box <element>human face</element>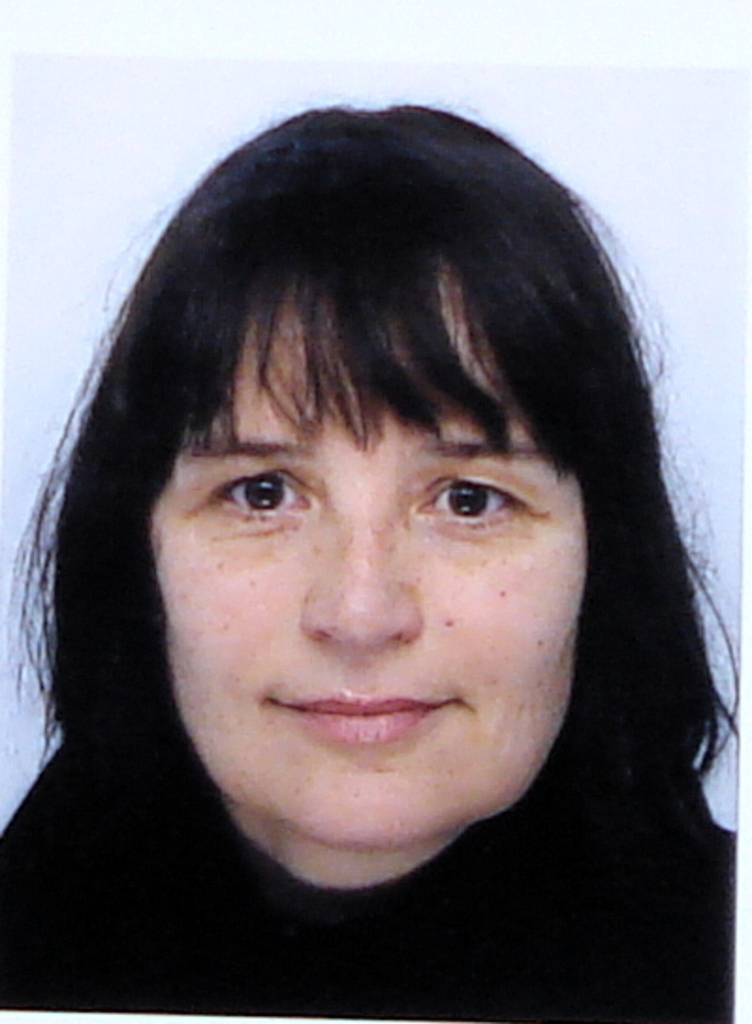
box(145, 256, 590, 857)
